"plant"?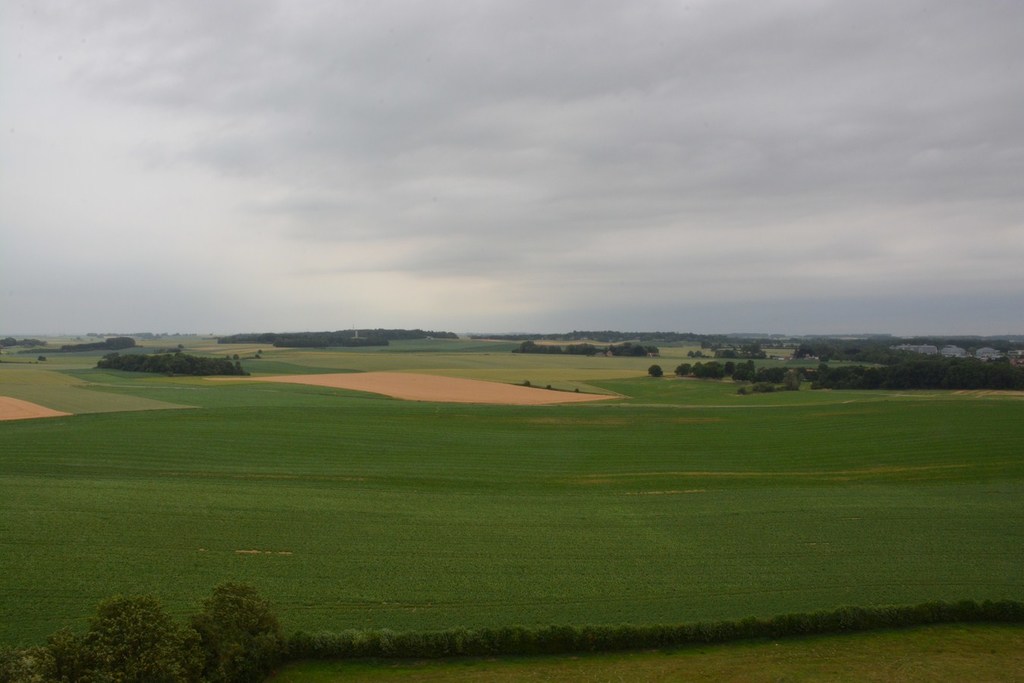
BBox(645, 362, 658, 378)
